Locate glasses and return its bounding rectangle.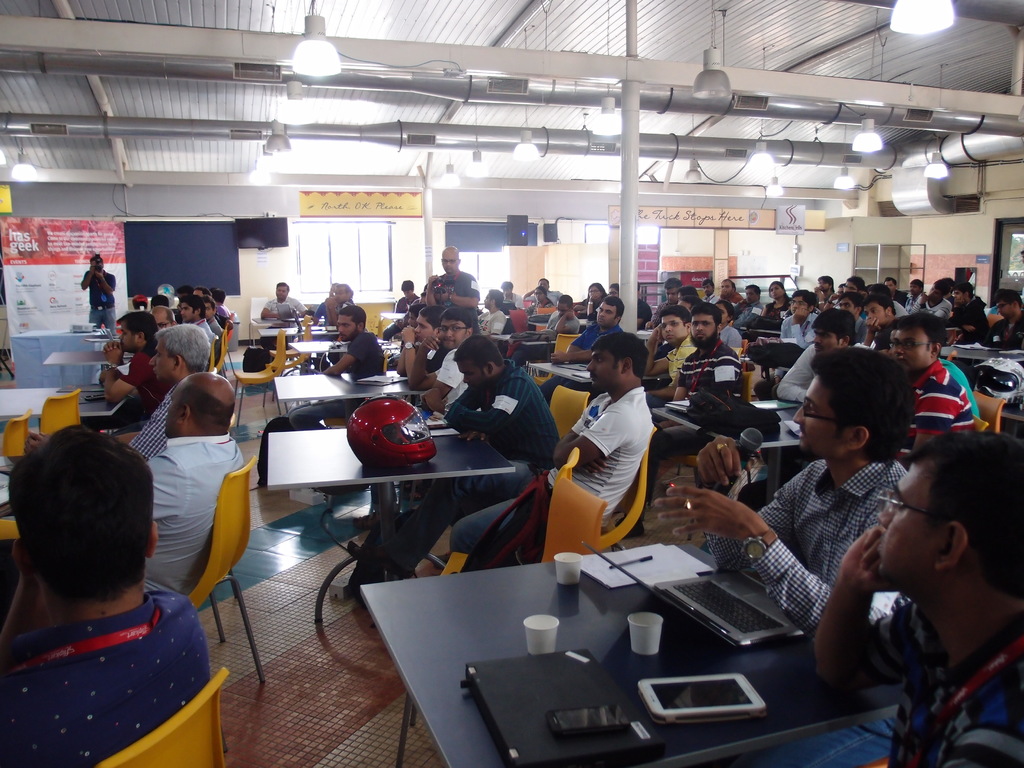
436:324:468:335.
